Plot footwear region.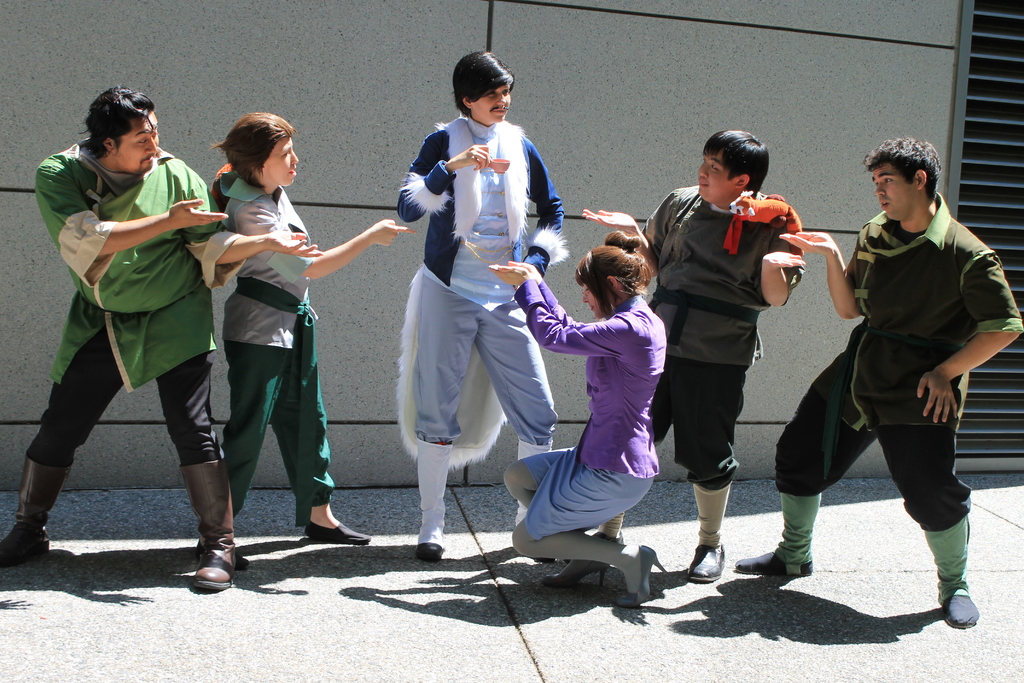
Plotted at bbox=(939, 588, 977, 627).
